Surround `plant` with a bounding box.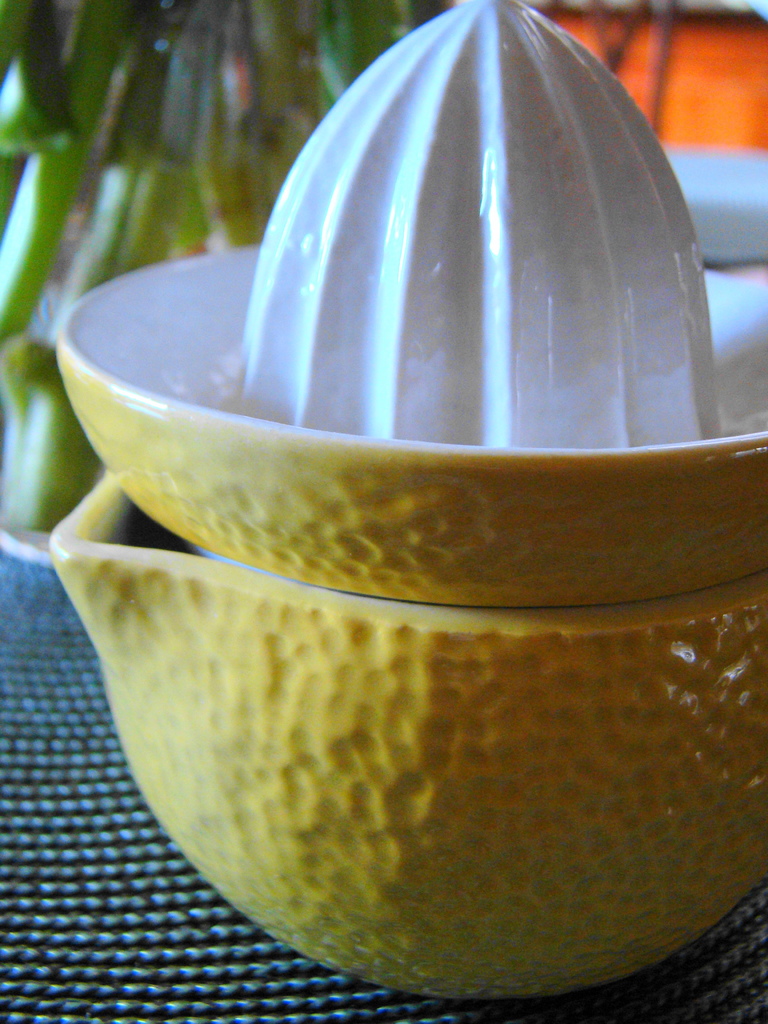
<bbox>0, 0, 521, 540</bbox>.
